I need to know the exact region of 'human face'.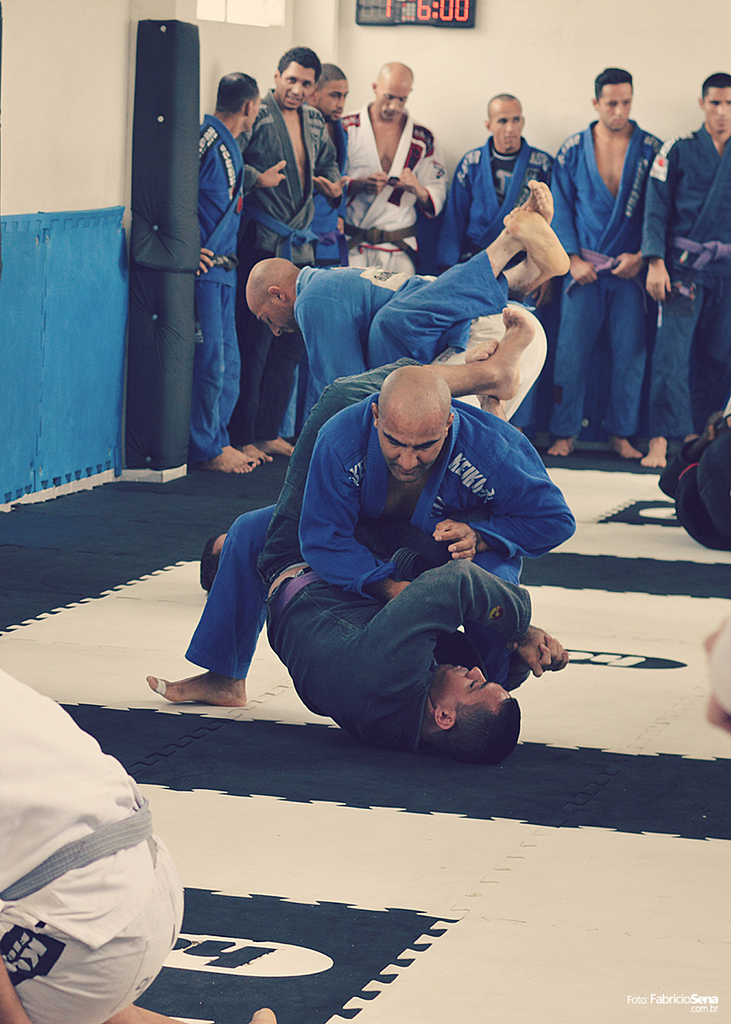
Region: bbox=(378, 407, 450, 485).
